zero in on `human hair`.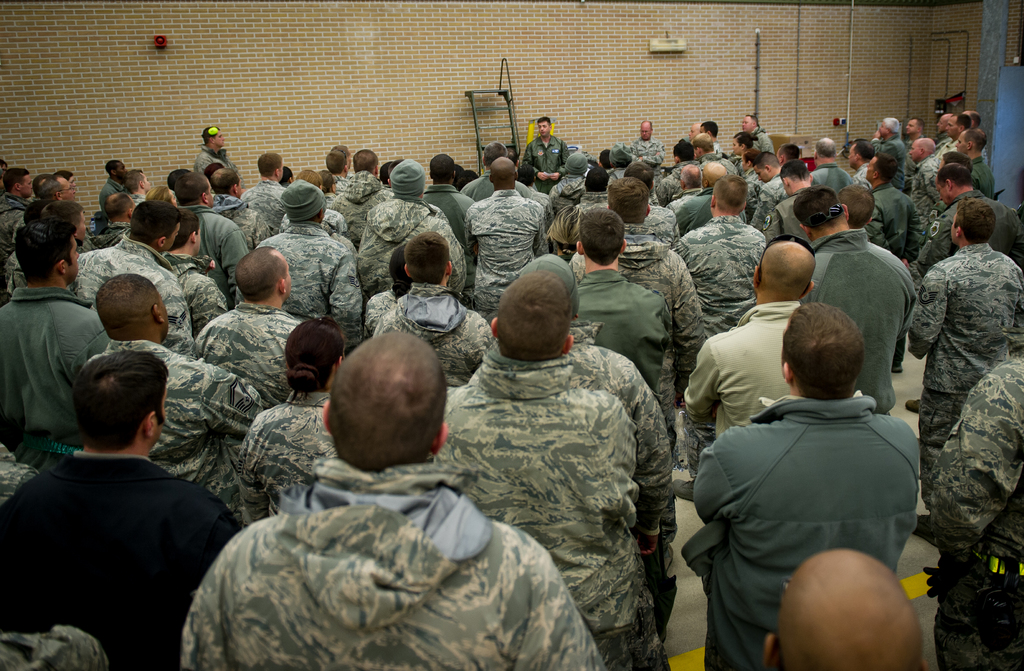
Zeroed in: 105,159,120,177.
